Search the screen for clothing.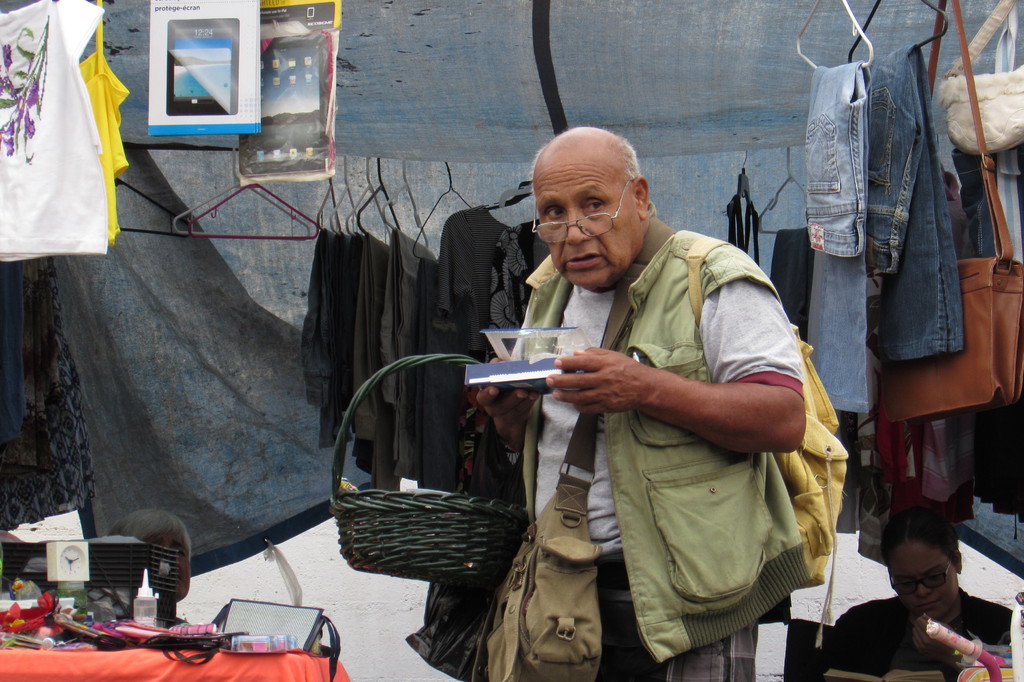
Found at {"left": 0, "top": 0, "right": 108, "bottom": 264}.
